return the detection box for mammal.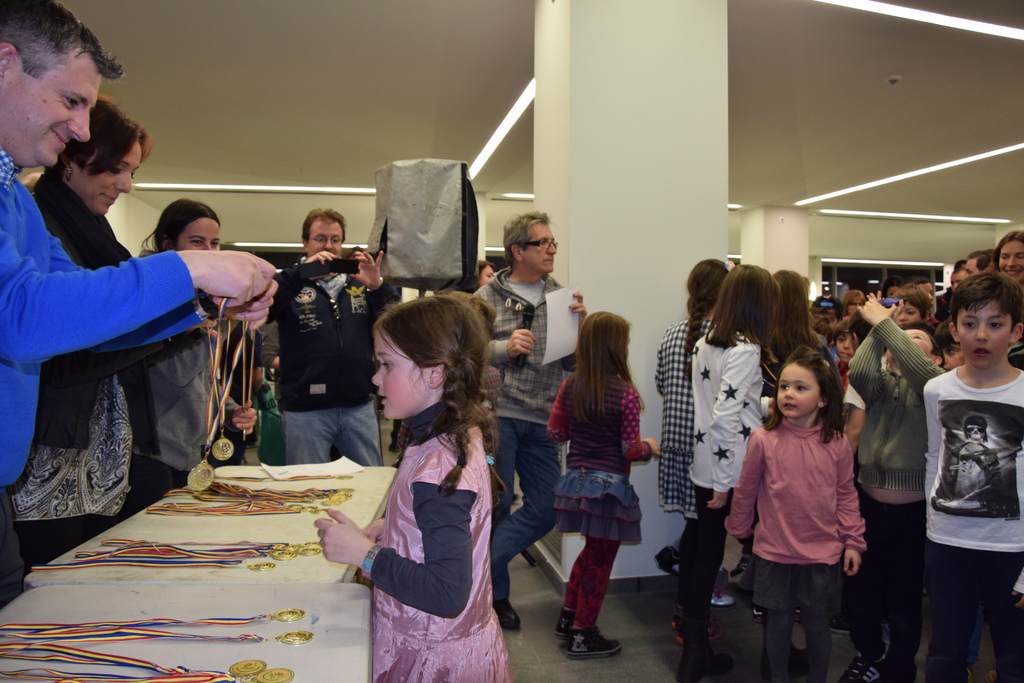
<bbox>436, 292, 507, 402</bbox>.
